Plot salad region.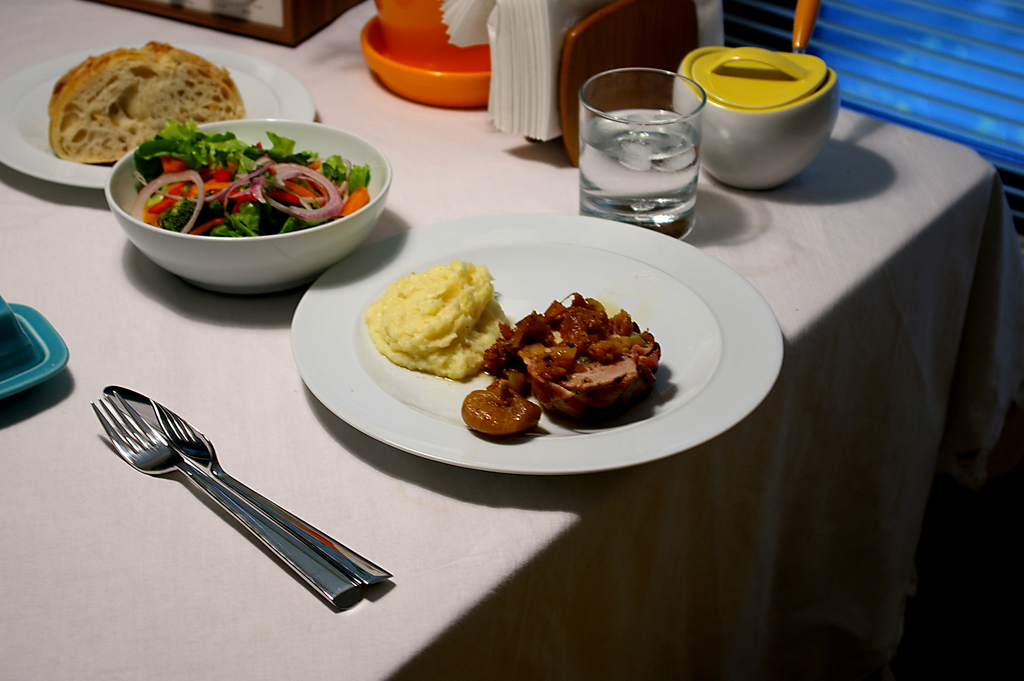
Plotted at 134 114 372 239.
